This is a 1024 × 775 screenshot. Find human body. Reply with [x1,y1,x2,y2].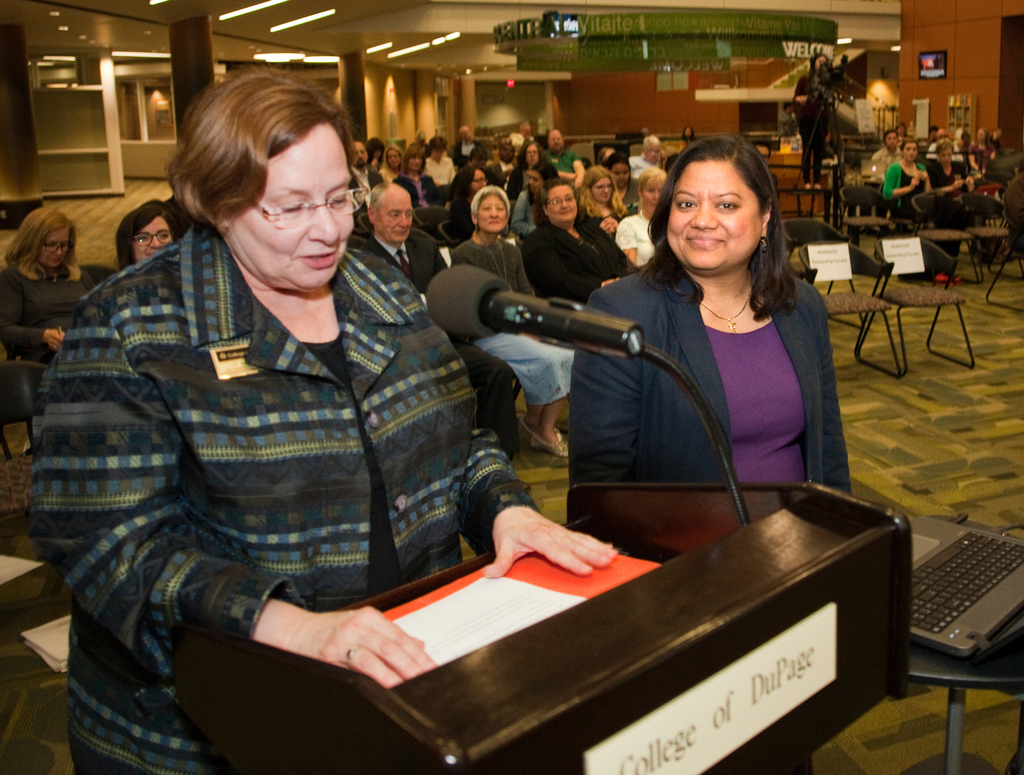
[877,141,934,220].
